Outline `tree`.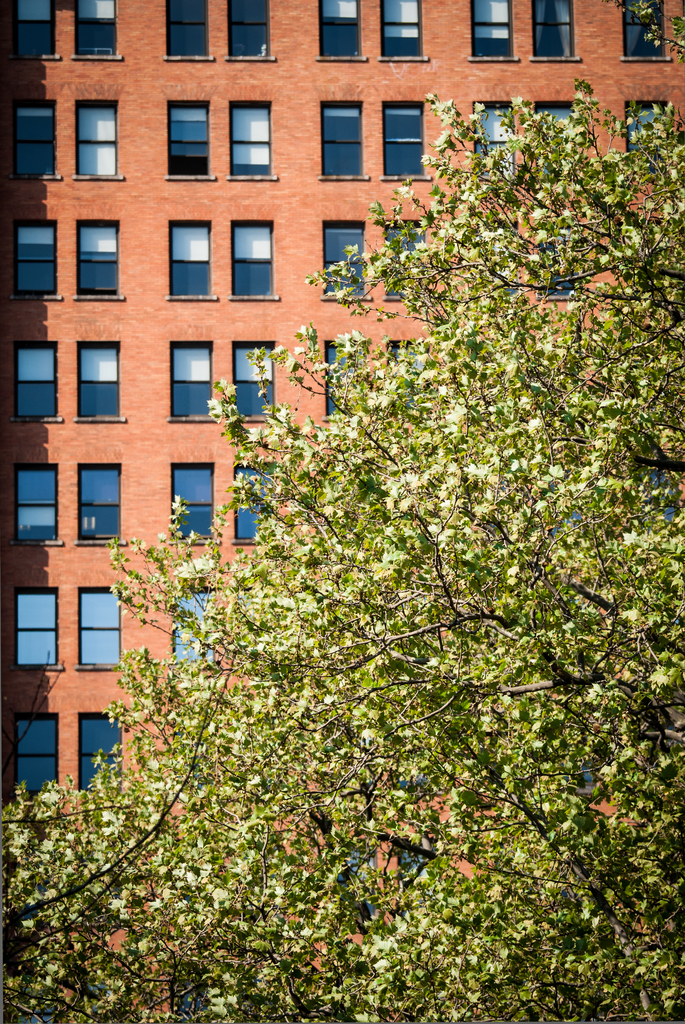
Outline: 0/147/673/952.
